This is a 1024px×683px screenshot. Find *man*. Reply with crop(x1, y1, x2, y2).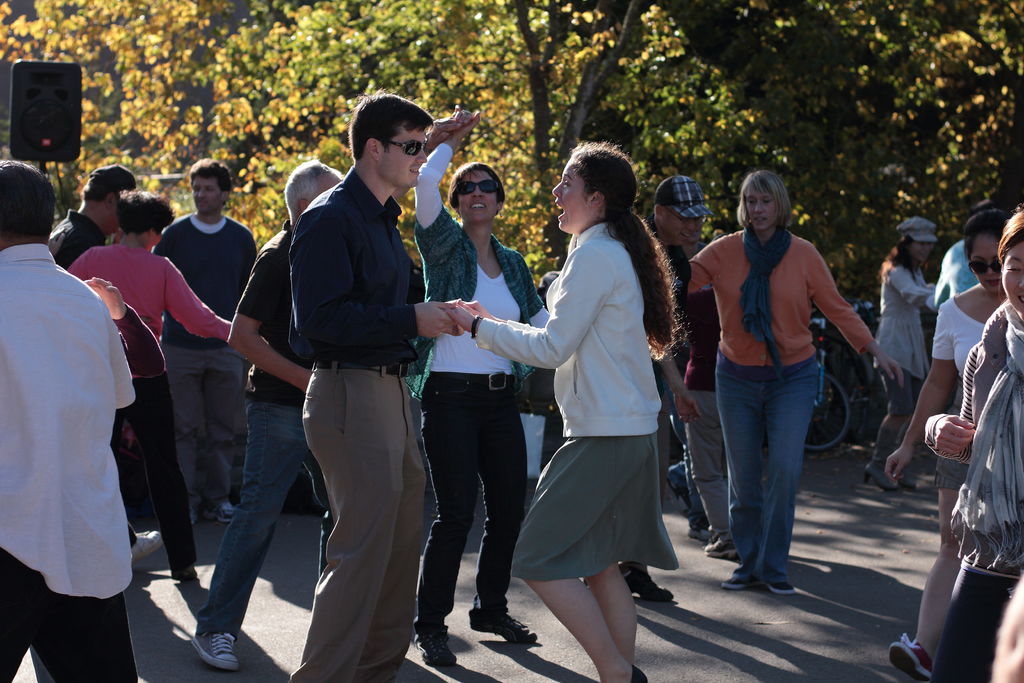
crop(0, 154, 140, 682).
